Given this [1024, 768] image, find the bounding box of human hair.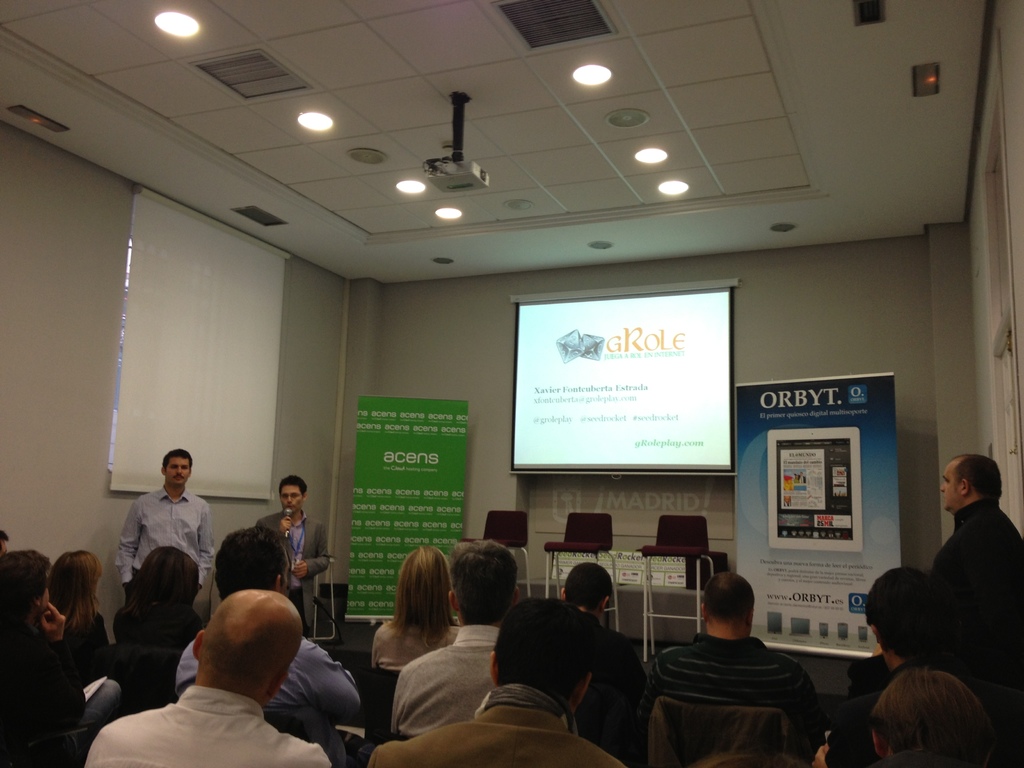
pyautogui.locateOnScreen(218, 524, 289, 601).
